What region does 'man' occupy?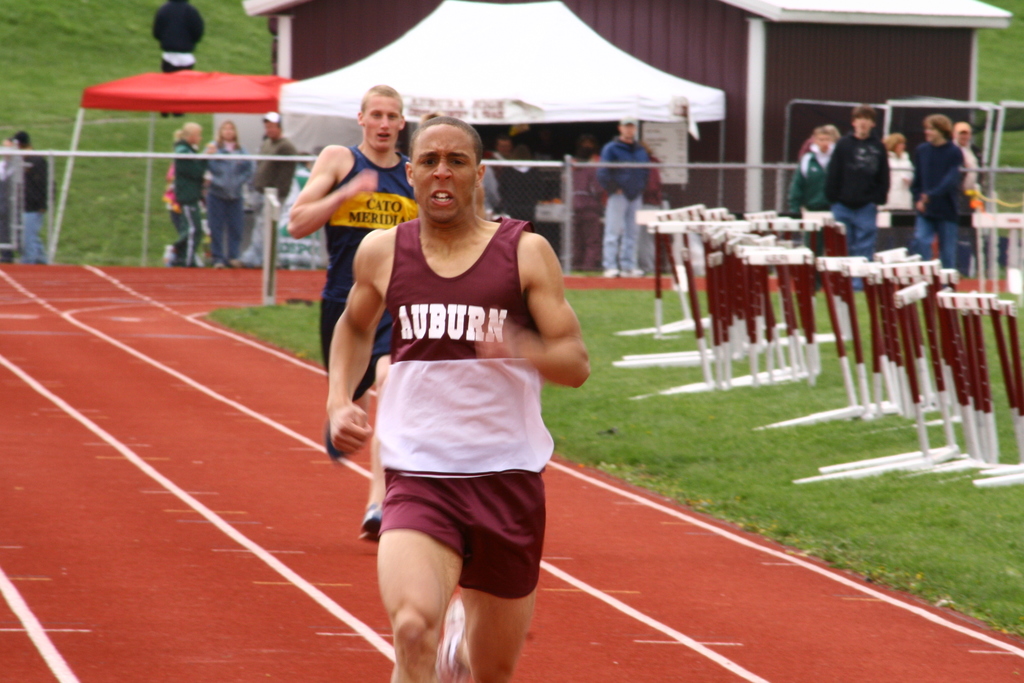
<box>165,120,214,265</box>.
